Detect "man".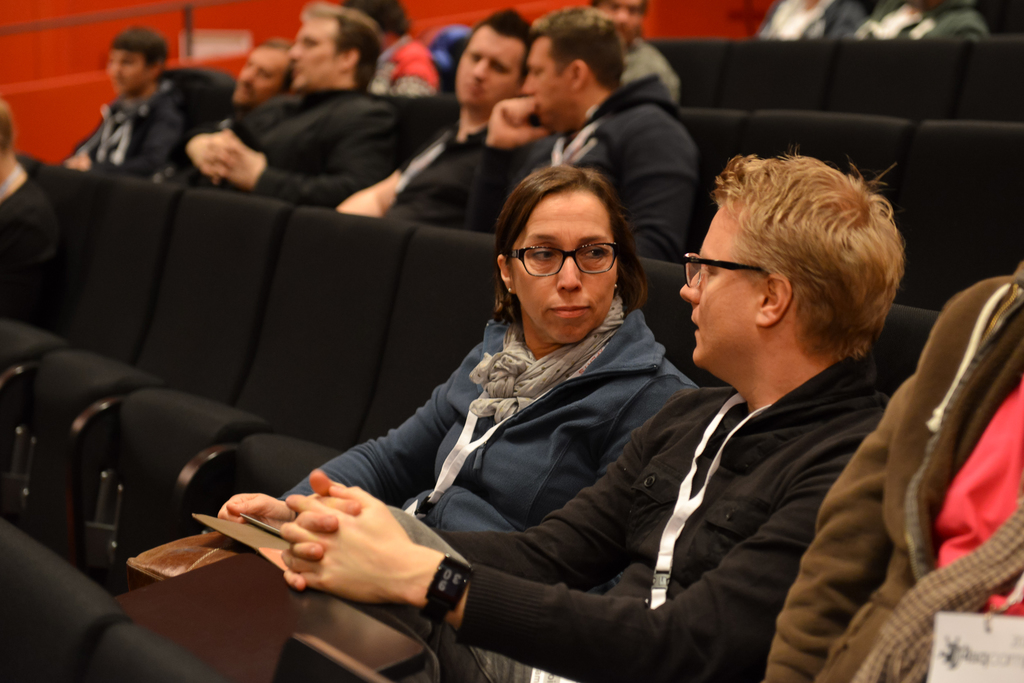
Detected at (296, 170, 930, 682).
